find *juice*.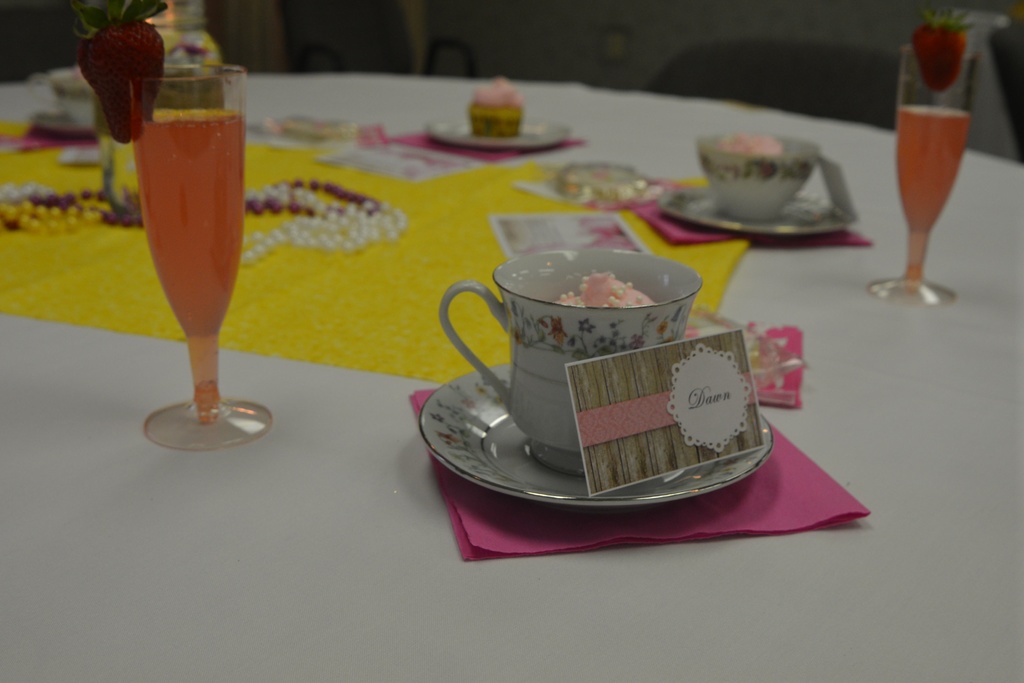
897, 104, 970, 287.
